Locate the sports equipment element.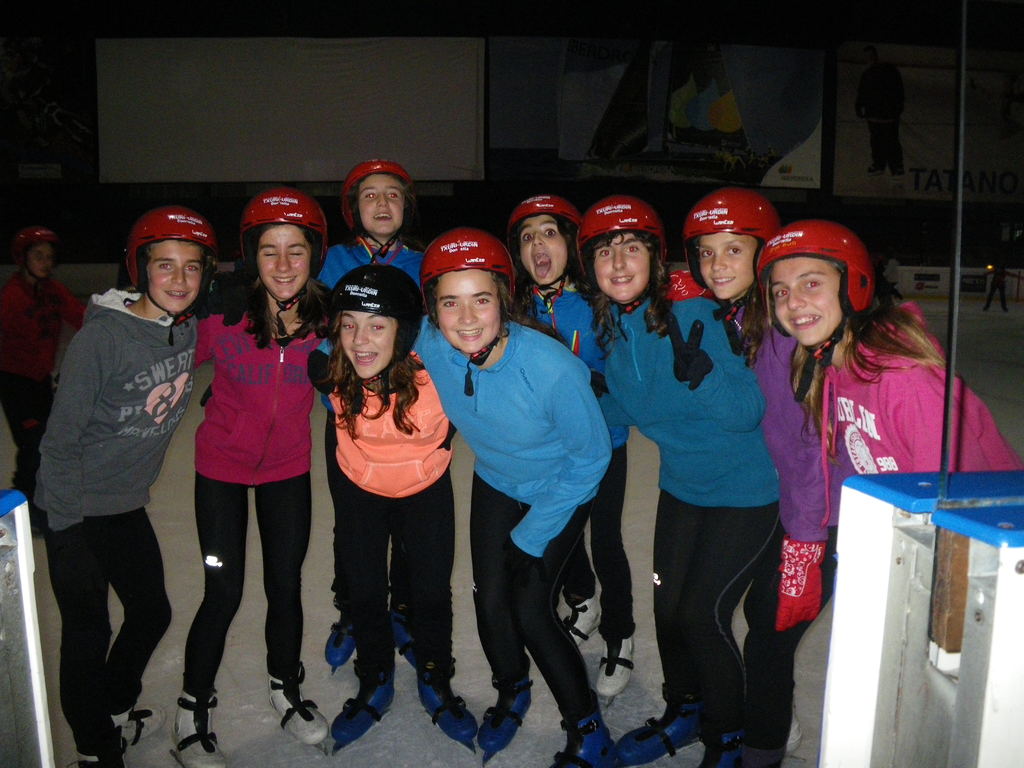
Element bbox: <box>616,707,705,767</box>.
